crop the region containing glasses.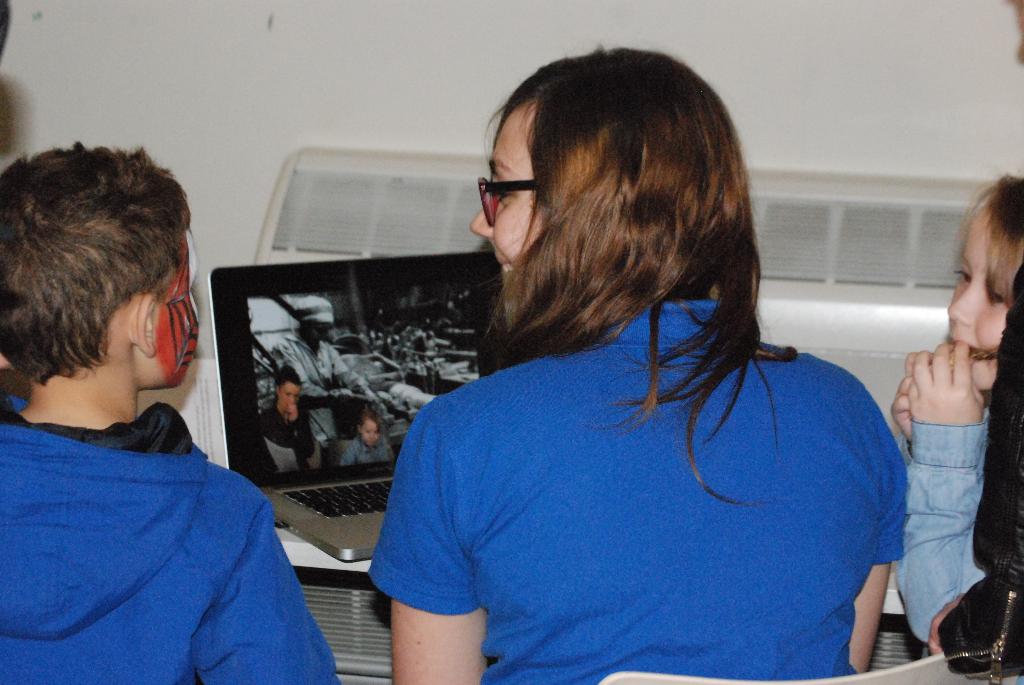
Crop region: (left=465, top=161, right=560, bottom=213).
